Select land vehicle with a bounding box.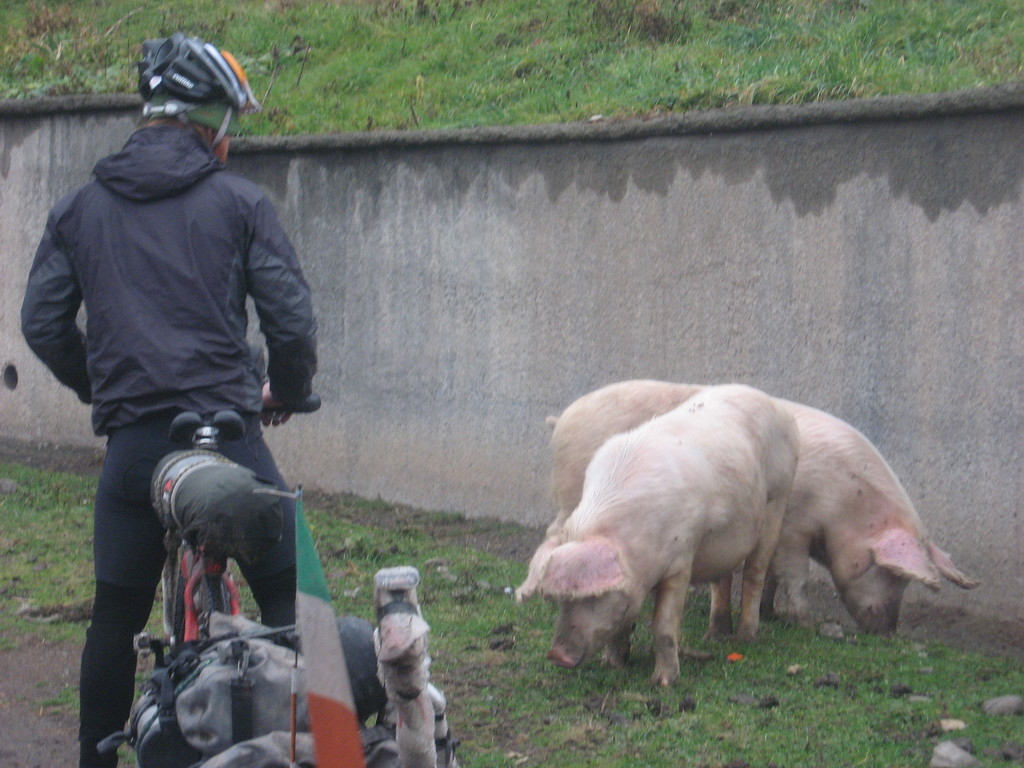
{"left": 128, "top": 394, "right": 316, "bottom": 642}.
